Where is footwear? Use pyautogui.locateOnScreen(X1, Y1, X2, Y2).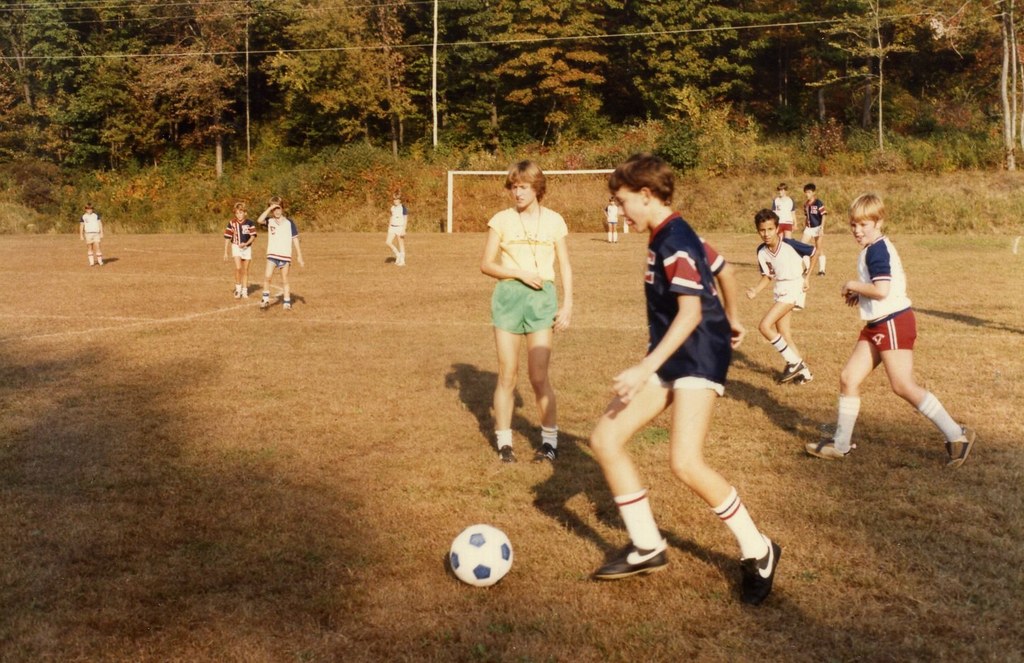
pyautogui.locateOnScreen(498, 445, 519, 462).
